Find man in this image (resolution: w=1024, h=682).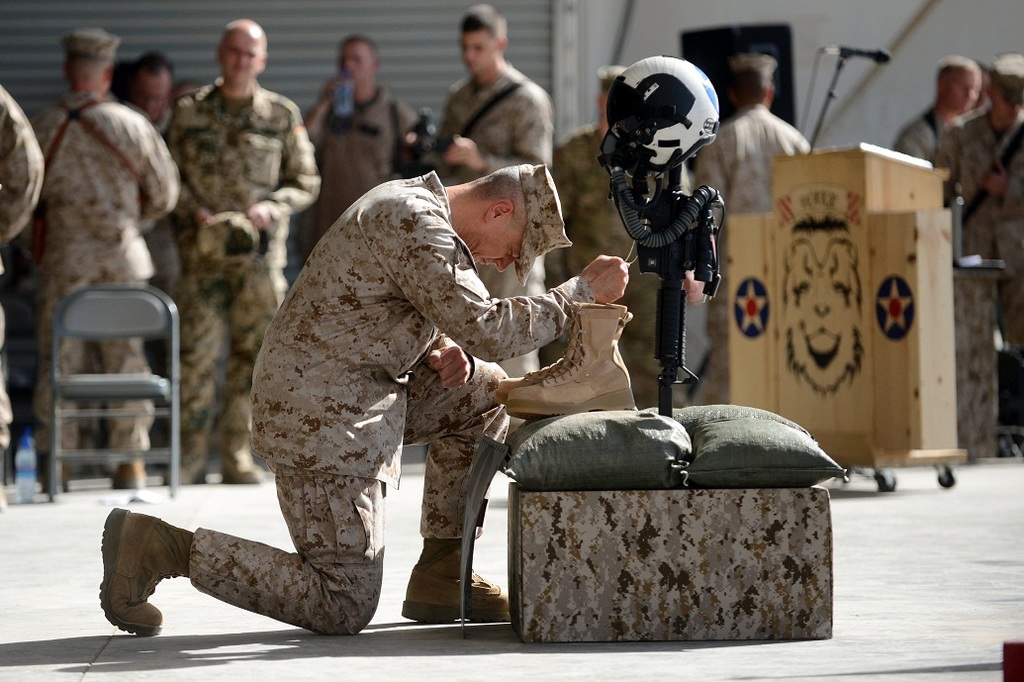
119/52/184/142.
